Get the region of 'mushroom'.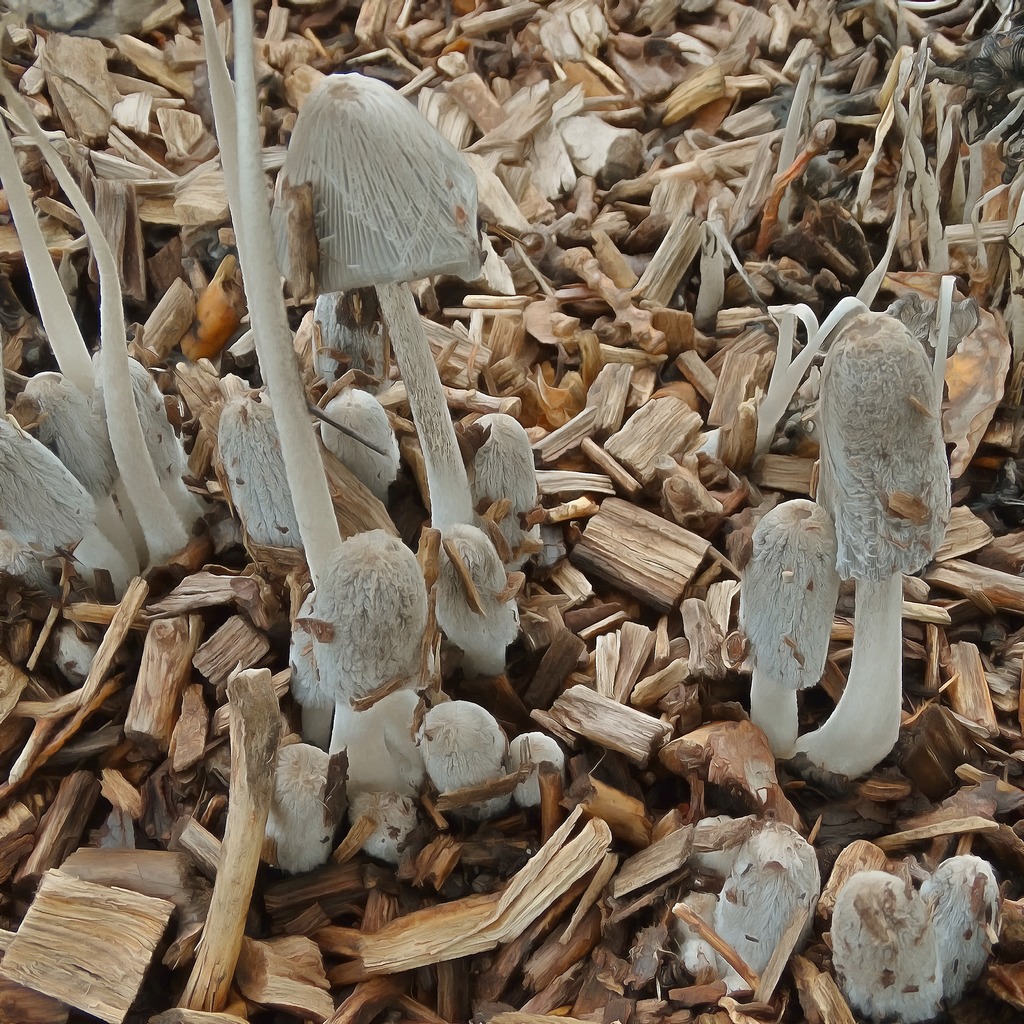
{"x1": 312, "y1": 381, "x2": 387, "y2": 500}.
